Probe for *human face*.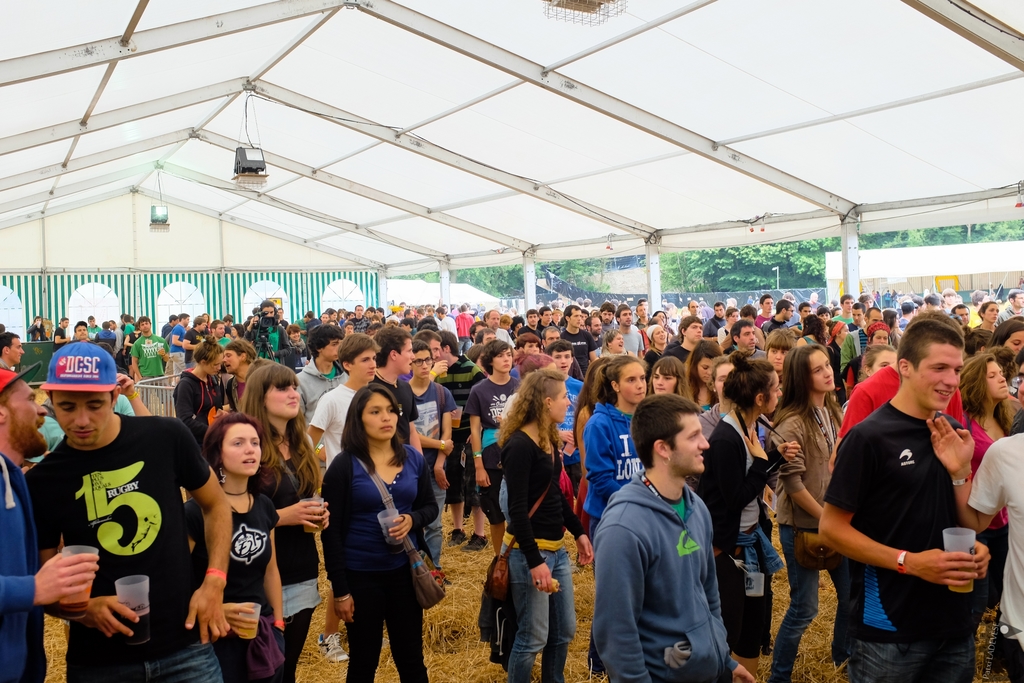
Probe result: (x1=769, y1=345, x2=788, y2=371).
